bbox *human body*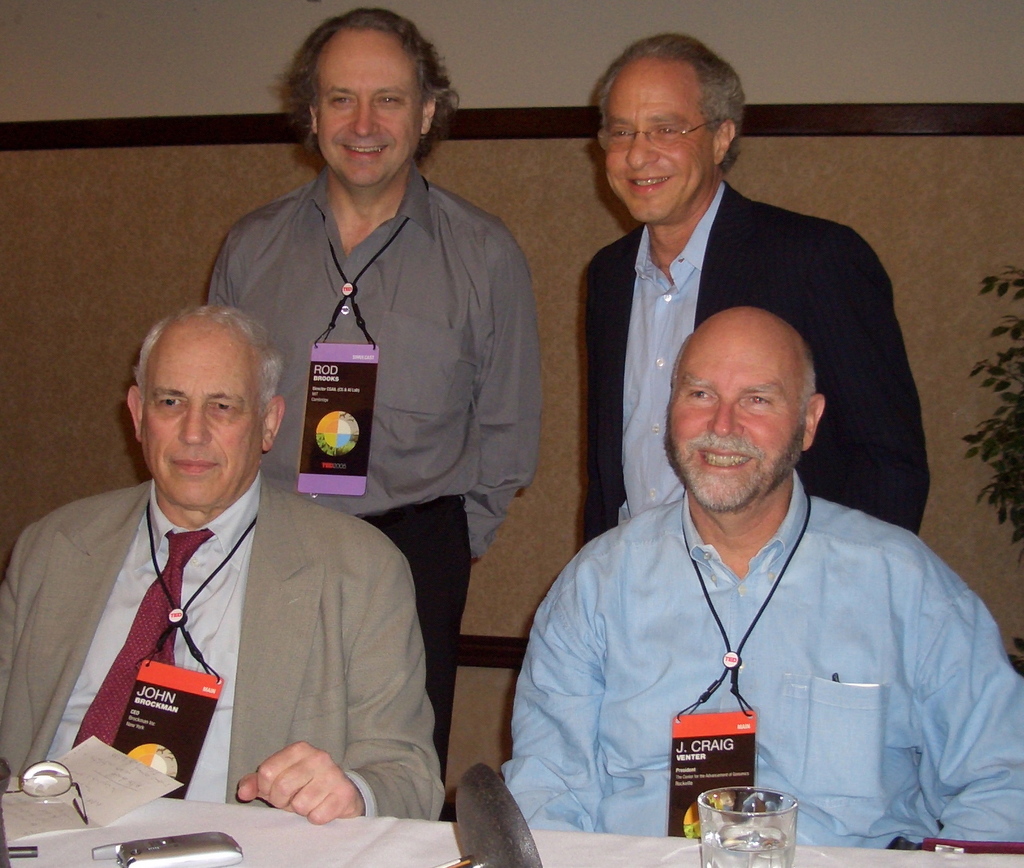
detection(202, 8, 547, 823)
